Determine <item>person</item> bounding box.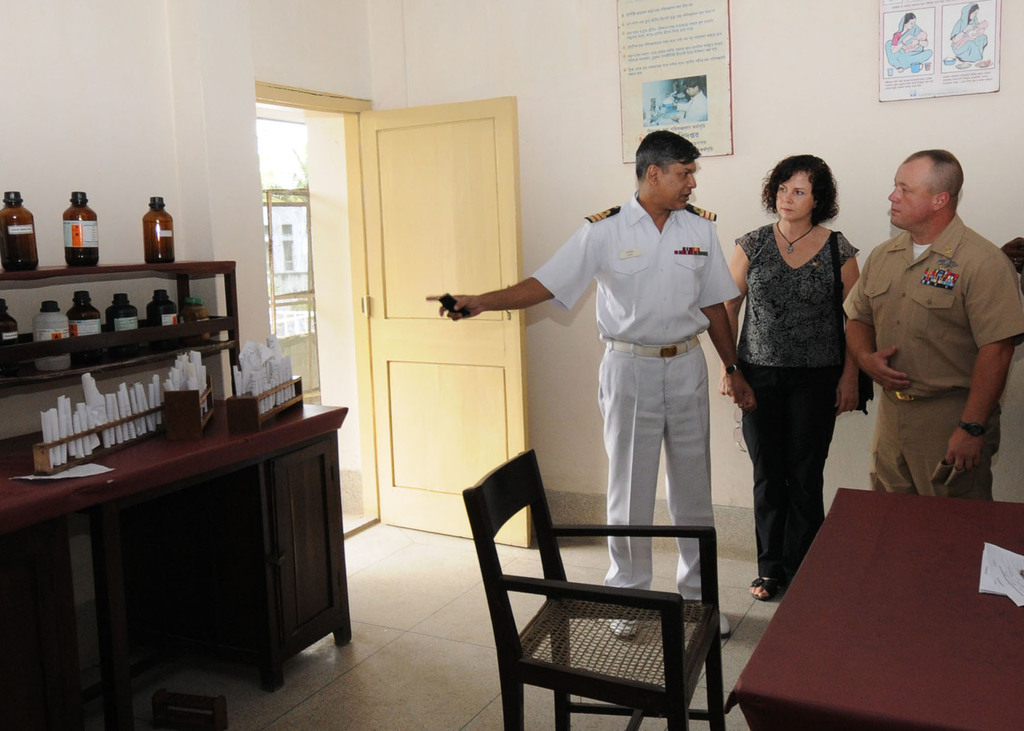
Determined: locate(843, 148, 1023, 504).
